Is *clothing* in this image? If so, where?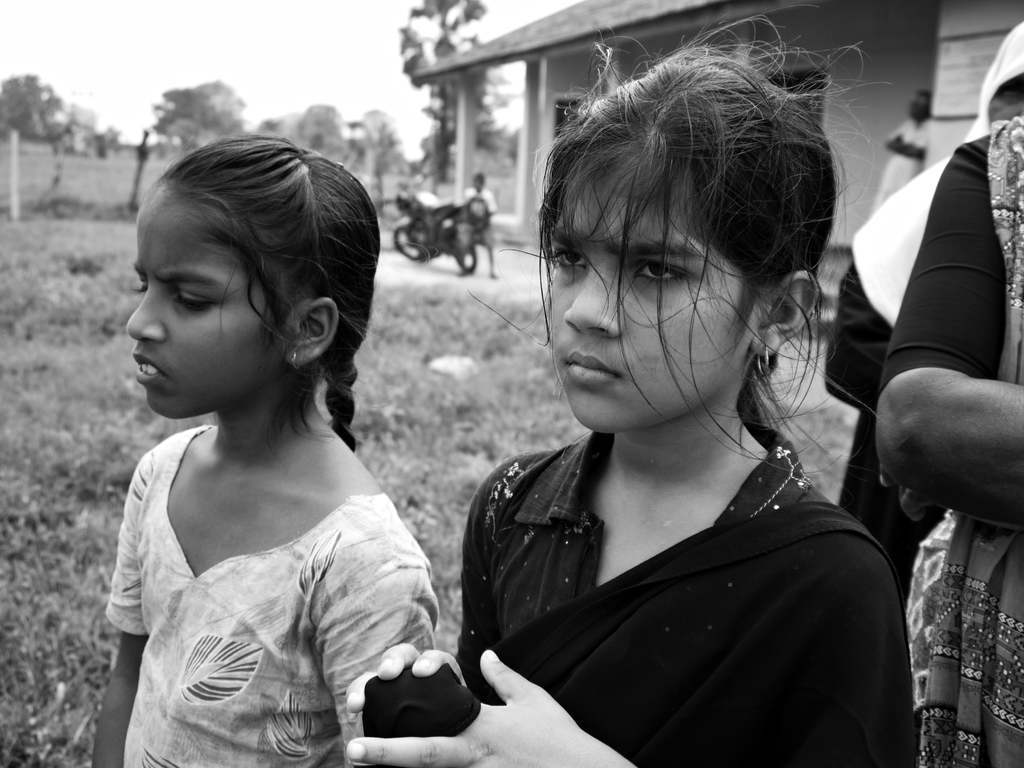
Yes, at box=[822, 160, 951, 600].
